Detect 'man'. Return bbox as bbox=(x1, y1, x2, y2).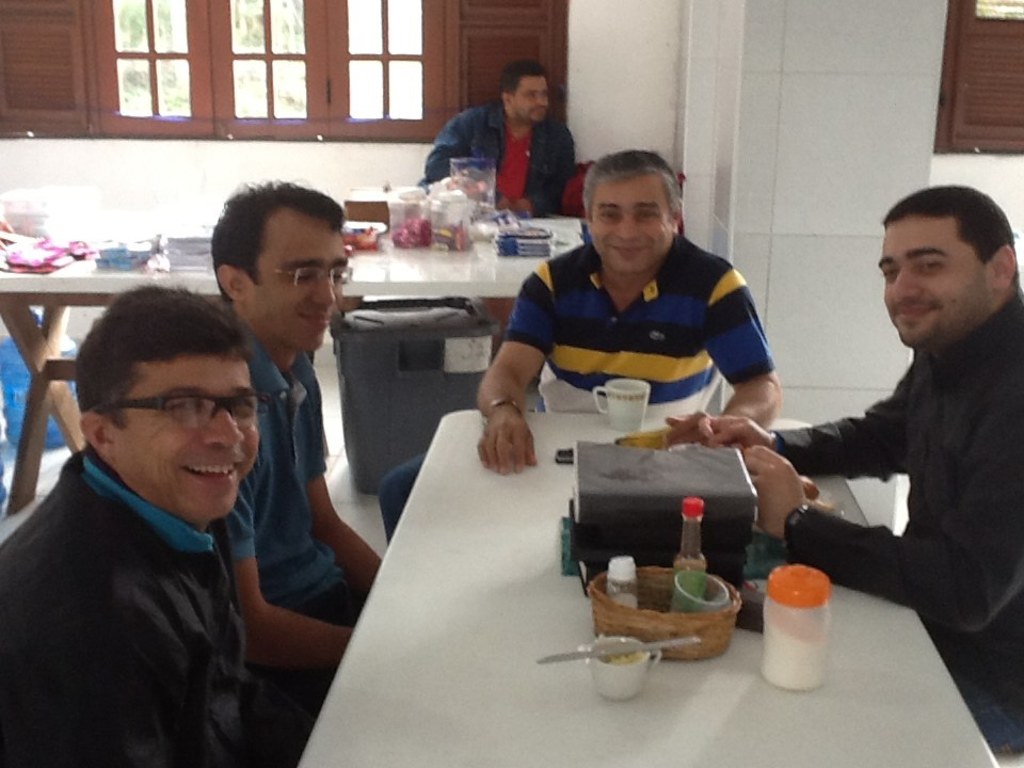
bbox=(698, 183, 1023, 756).
